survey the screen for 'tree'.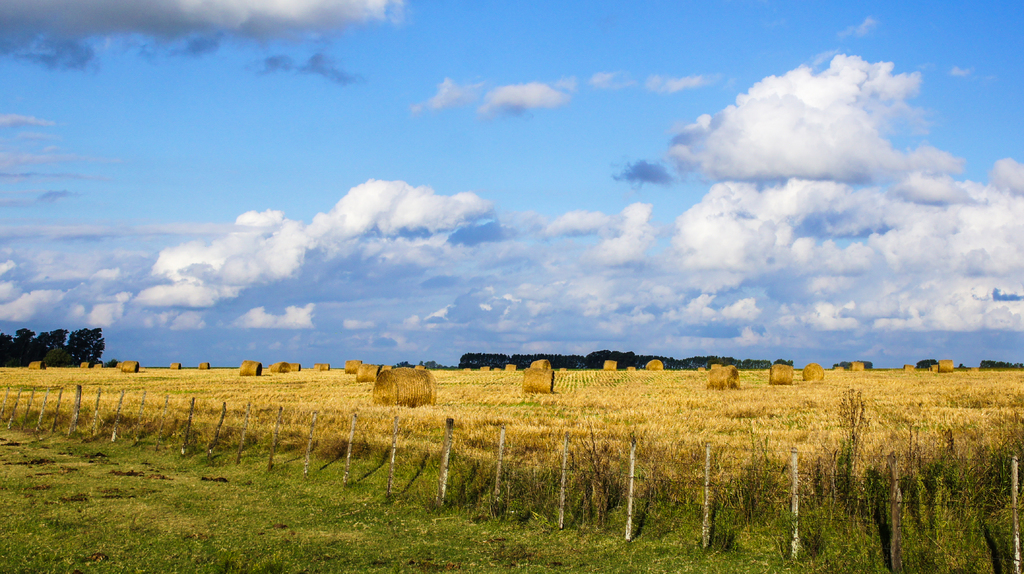
Survey found: [x1=68, y1=327, x2=106, y2=367].
